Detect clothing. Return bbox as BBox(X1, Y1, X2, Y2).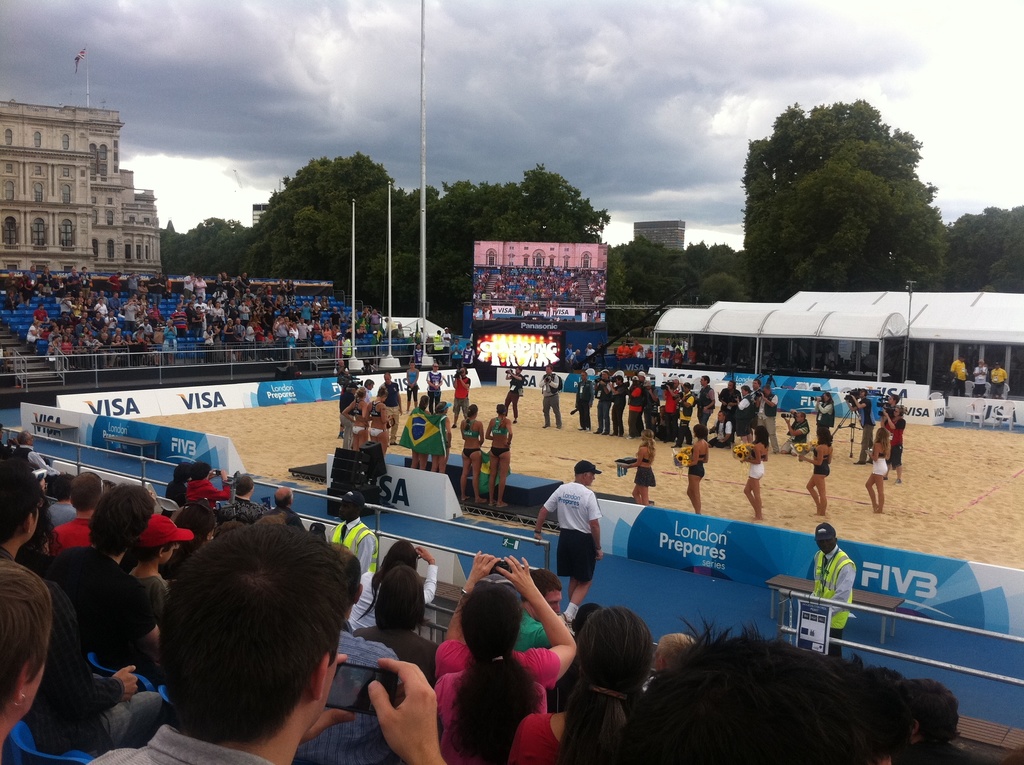
BBox(748, 448, 765, 481).
